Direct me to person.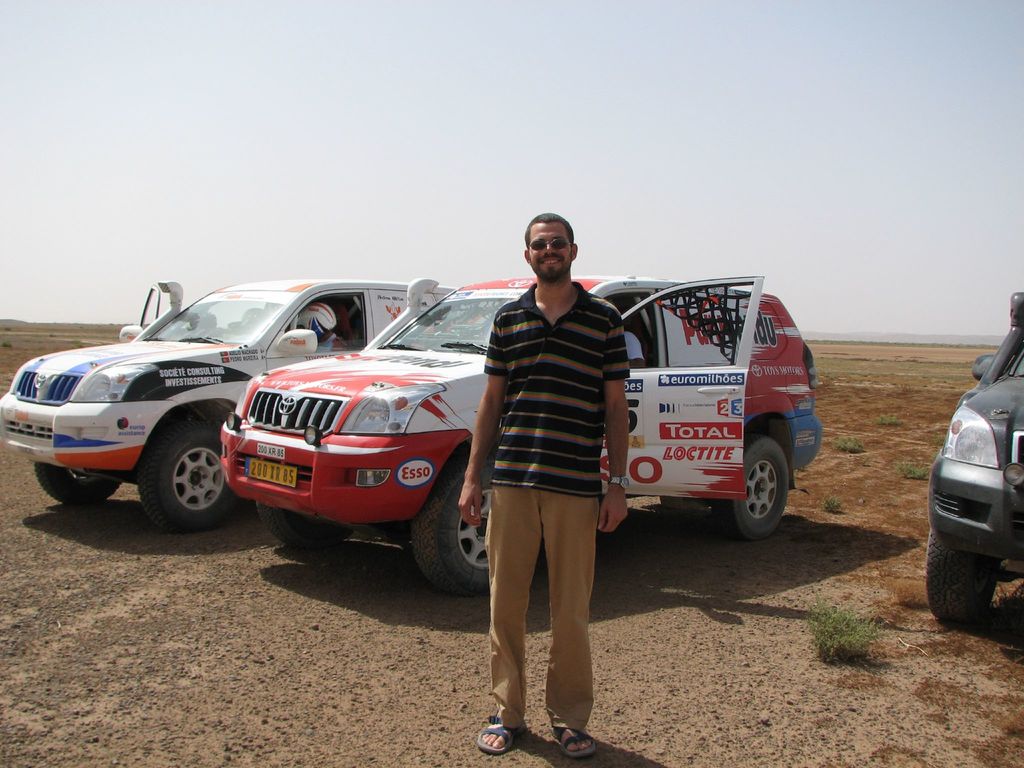
Direction: <bbox>460, 224, 636, 745</bbox>.
